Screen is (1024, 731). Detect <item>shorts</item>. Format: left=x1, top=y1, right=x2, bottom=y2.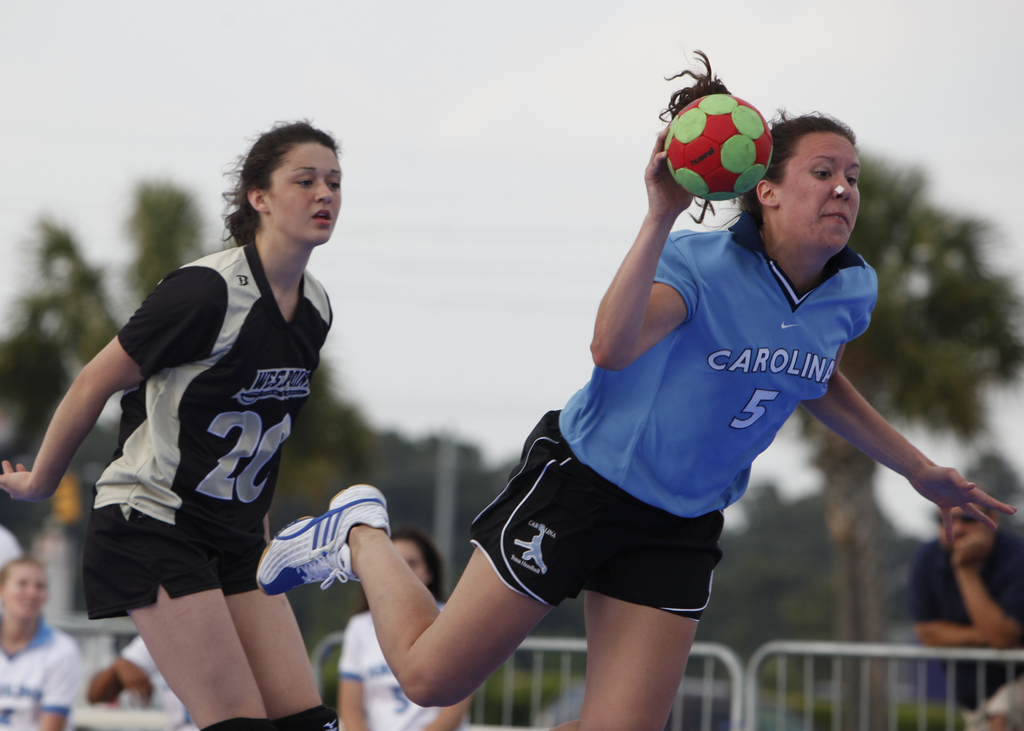
left=412, top=450, right=756, bottom=652.
